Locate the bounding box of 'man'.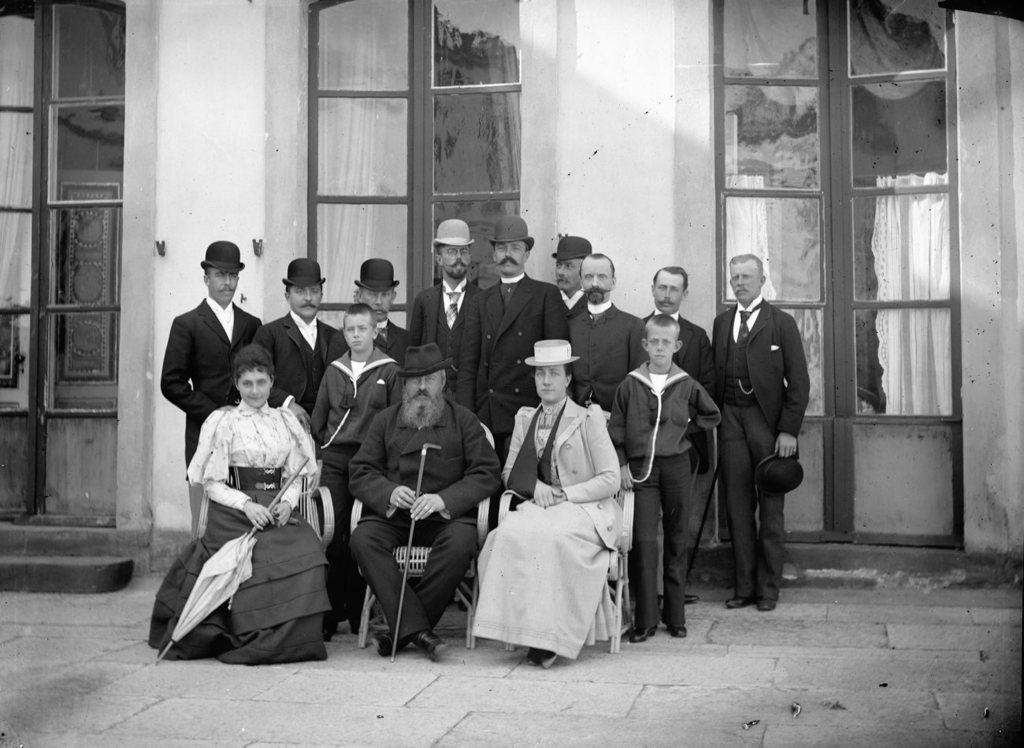
Bounding box: 158 242 262 538.
